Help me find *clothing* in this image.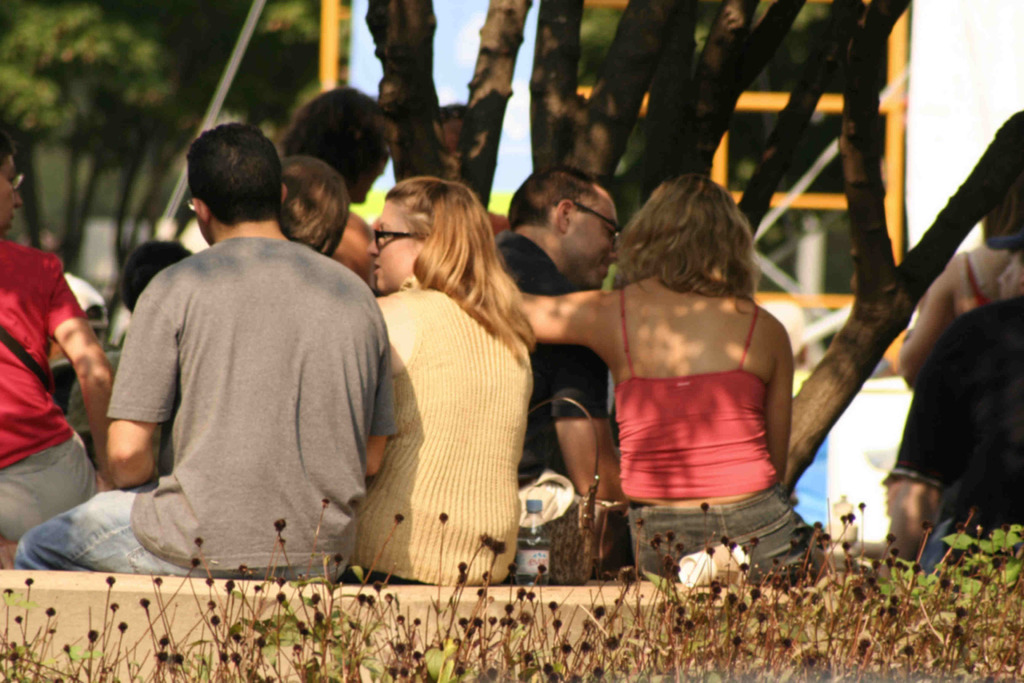
Found it: 0/234/99/545.
